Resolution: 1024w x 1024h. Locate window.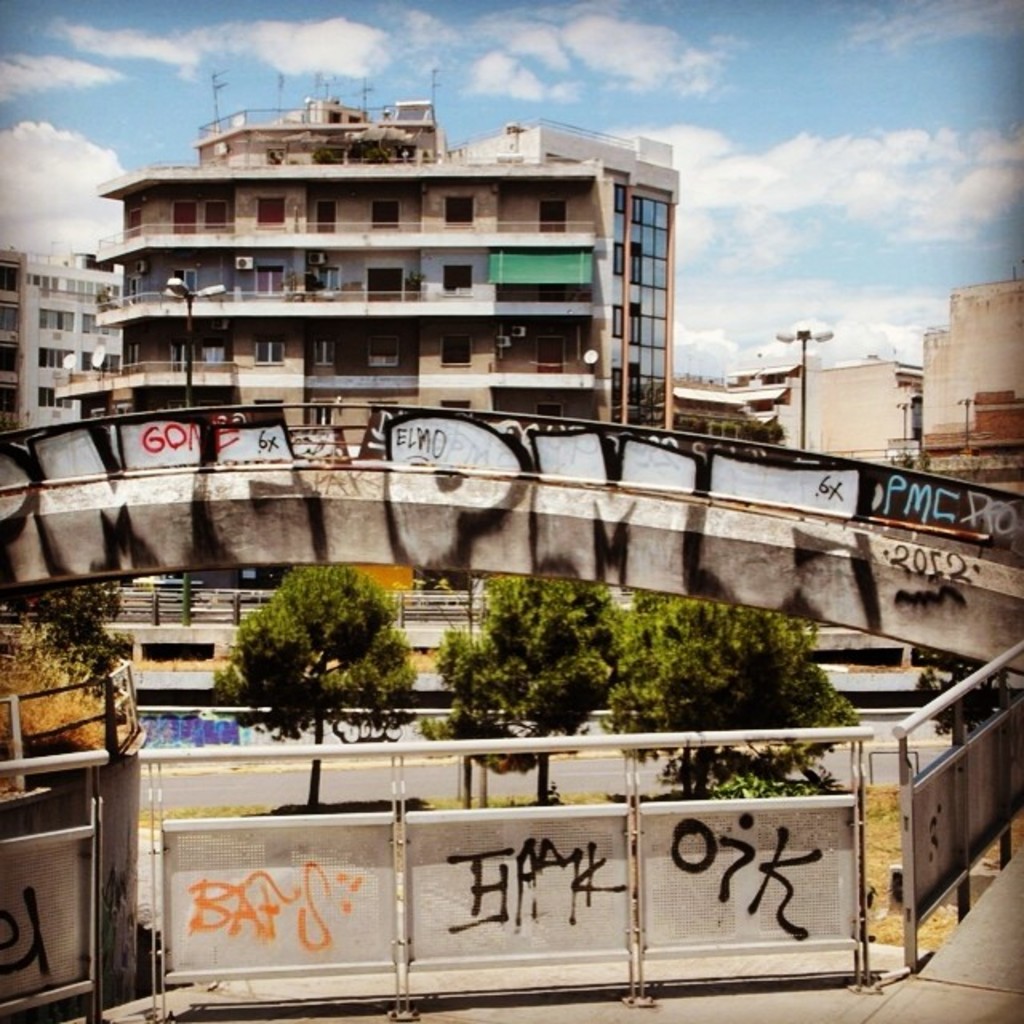
crop(370, 203, 403, 232).
